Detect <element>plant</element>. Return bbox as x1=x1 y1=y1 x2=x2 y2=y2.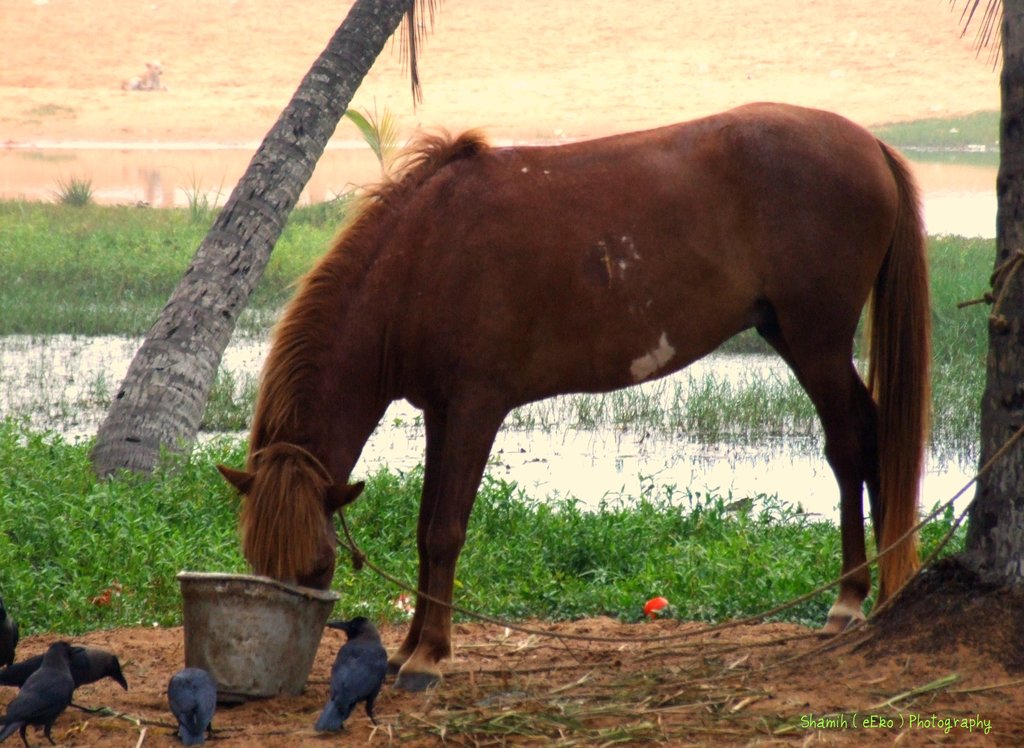
x1=243 y1=184 x2=364 y2=325.
